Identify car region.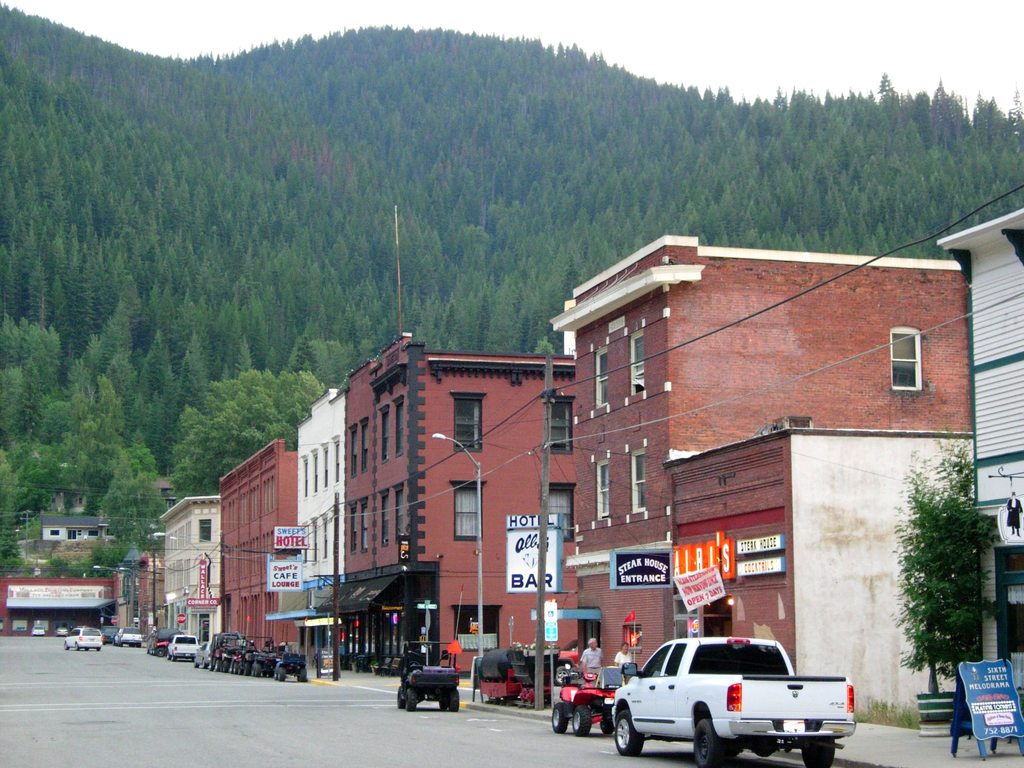
Region: [194,640,214,669].
